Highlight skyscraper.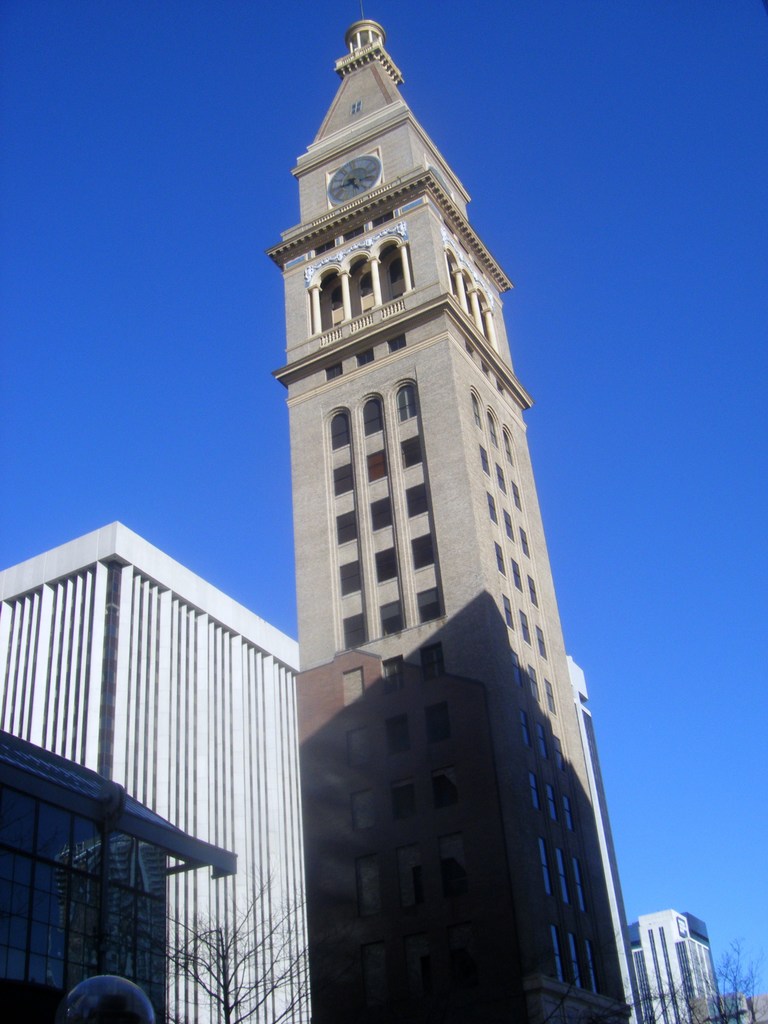
Highlighted region: select_region(242, 34, 588, 928).
